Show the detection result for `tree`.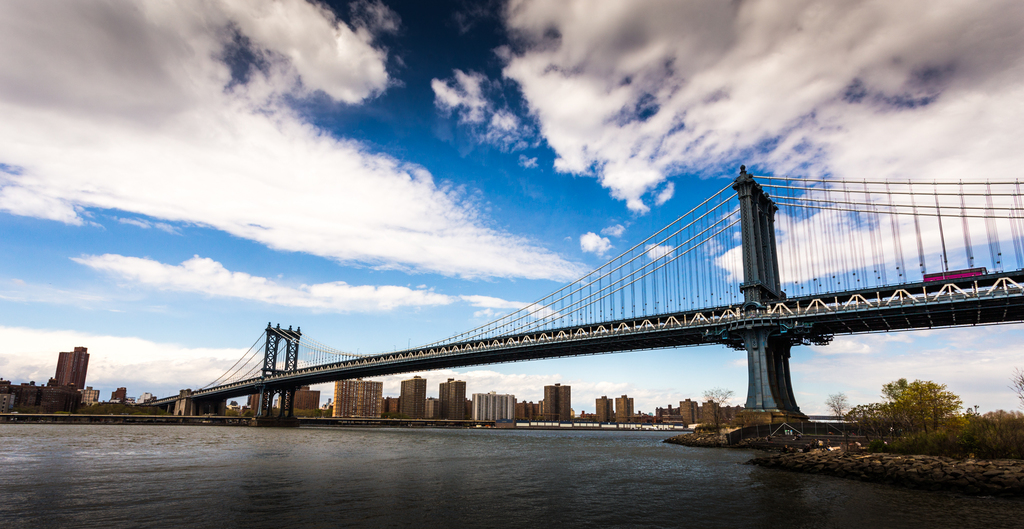
left=321, top=398, right=332, bottom=408.
